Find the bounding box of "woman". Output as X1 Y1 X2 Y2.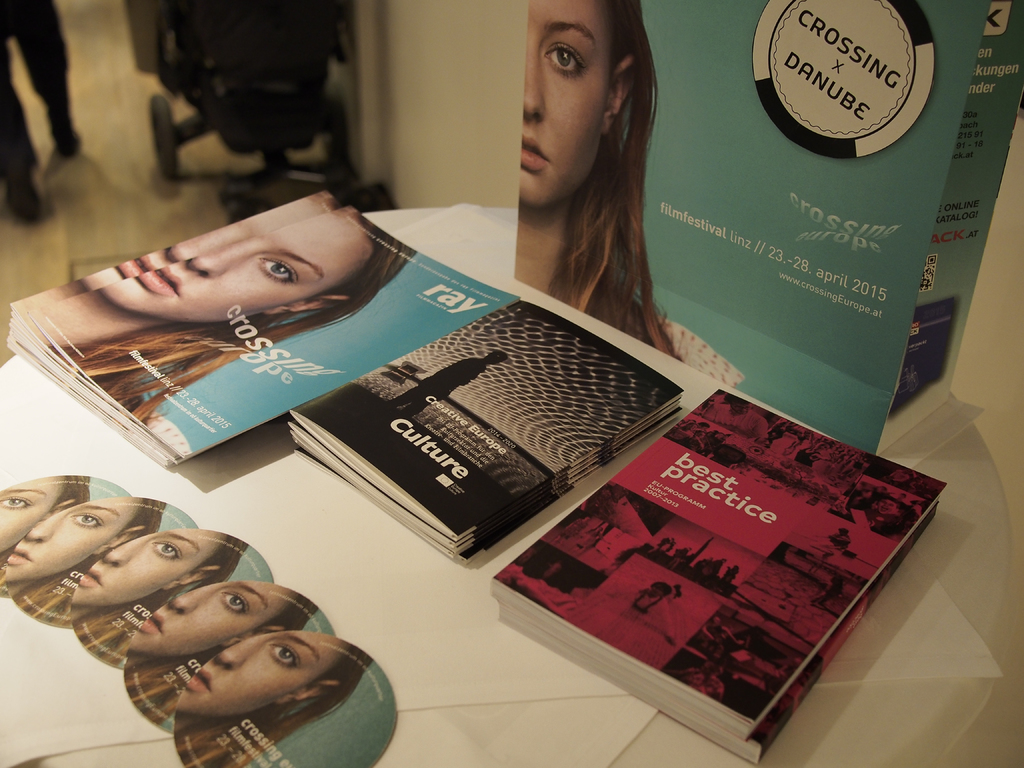
0 466 99 570.
